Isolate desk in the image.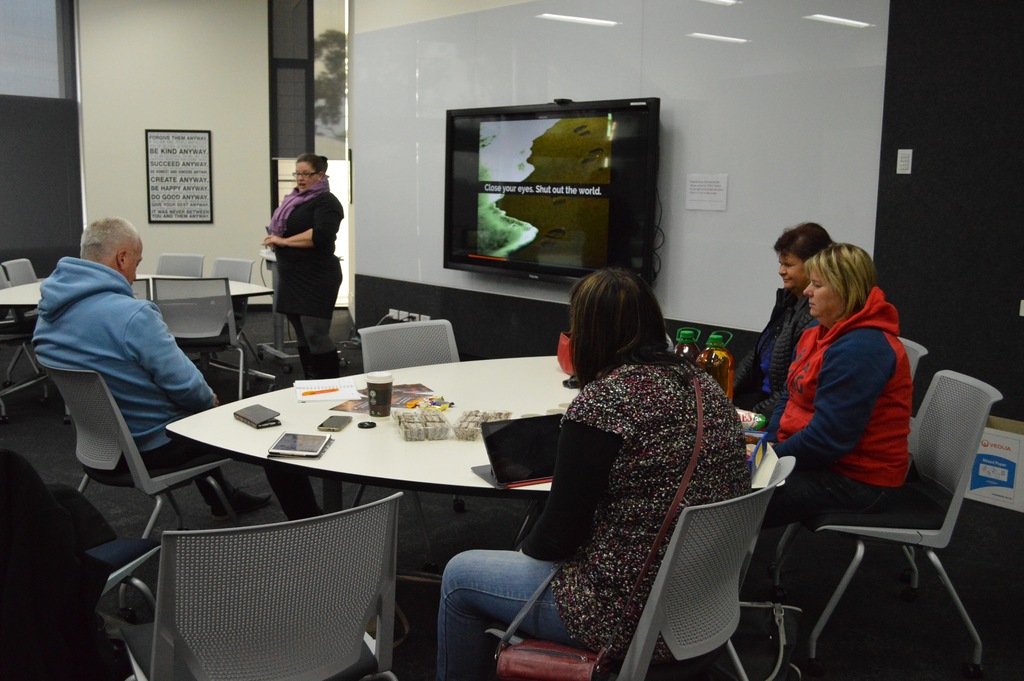
Isolated region: <box>163,357,778,658</box>.
